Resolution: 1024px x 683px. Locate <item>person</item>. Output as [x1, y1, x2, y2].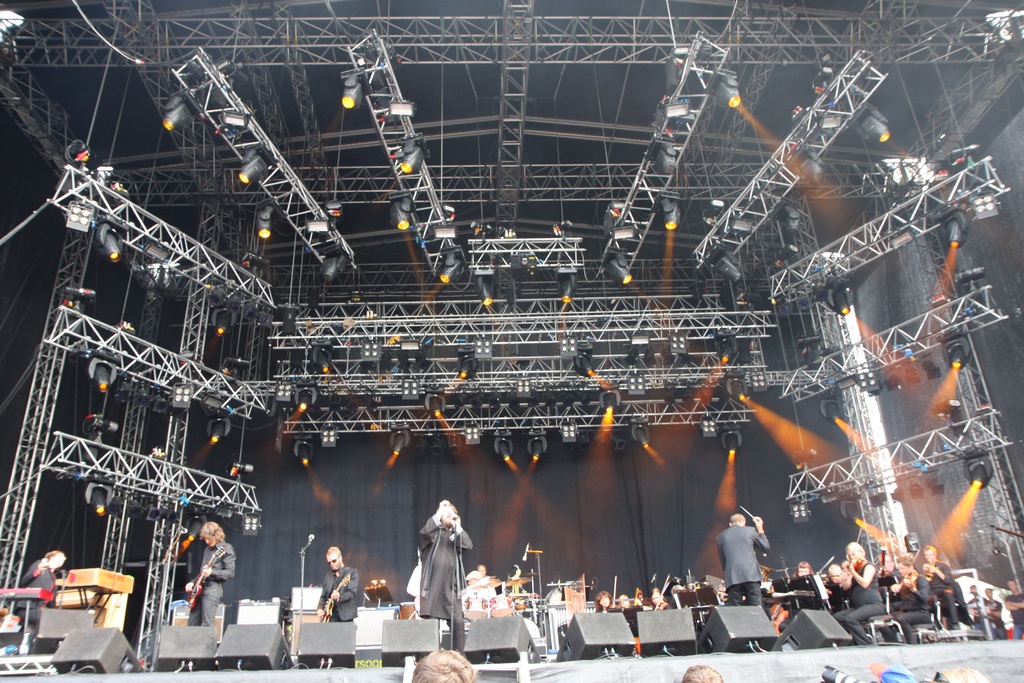
[977, 588, 999, 647].
